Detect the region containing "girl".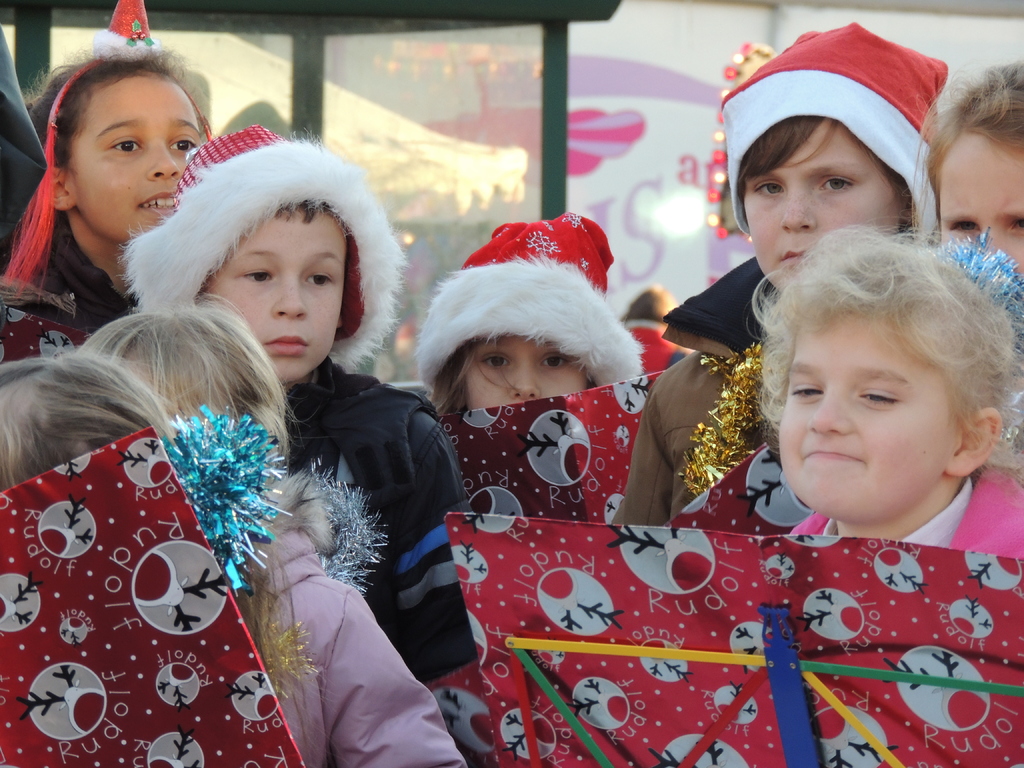
locate(21, 0, 210, 332).
